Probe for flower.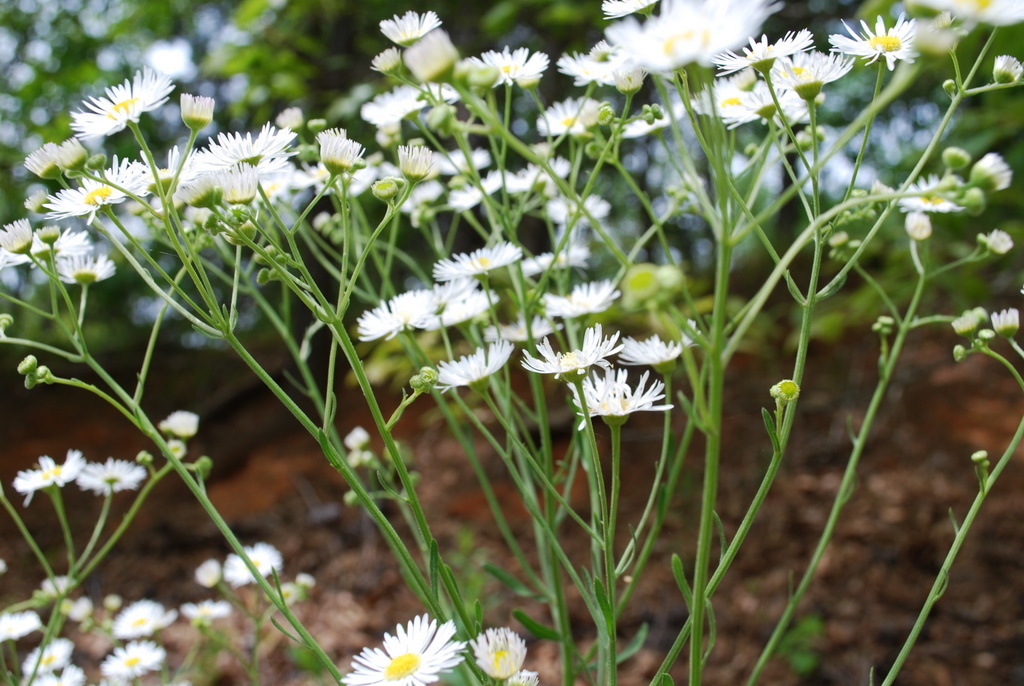
Probe result: rect(711, 31, 813, 80).
